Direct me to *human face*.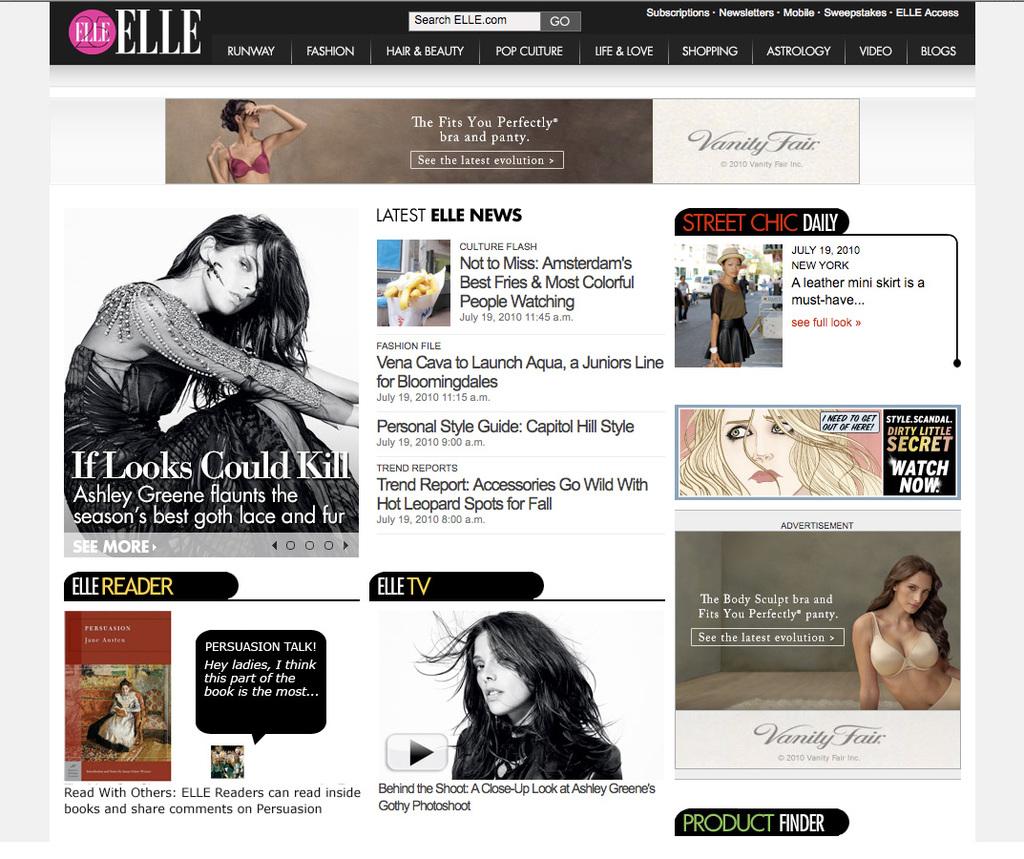
Direction: BBox(242, 100, 263, 124).
